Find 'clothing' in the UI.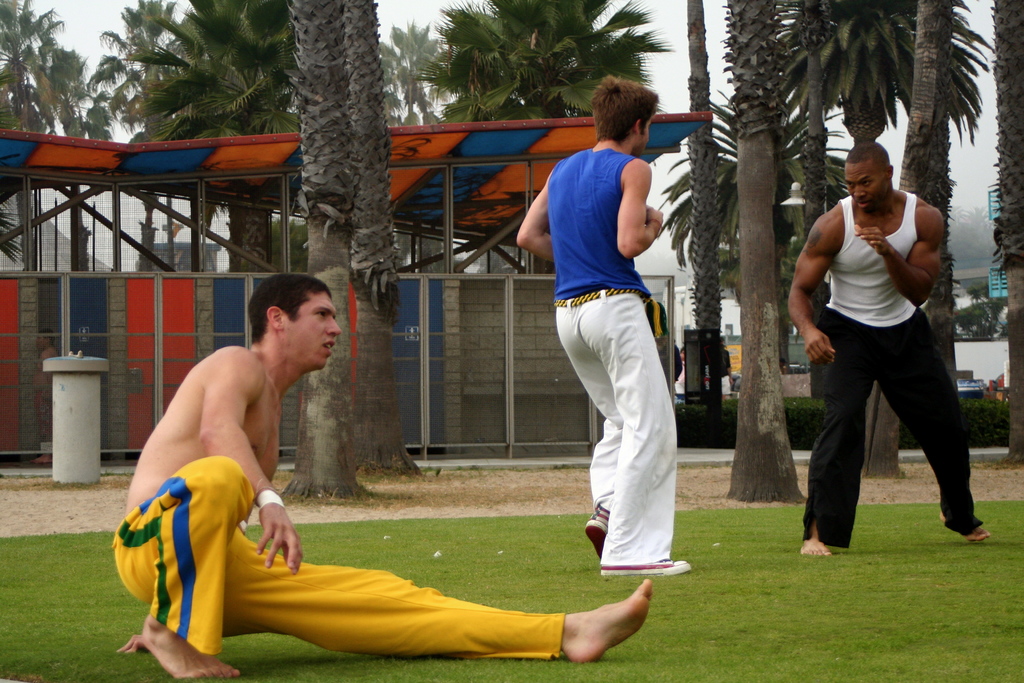
UI element at rect(556, 300, 671, 562).
